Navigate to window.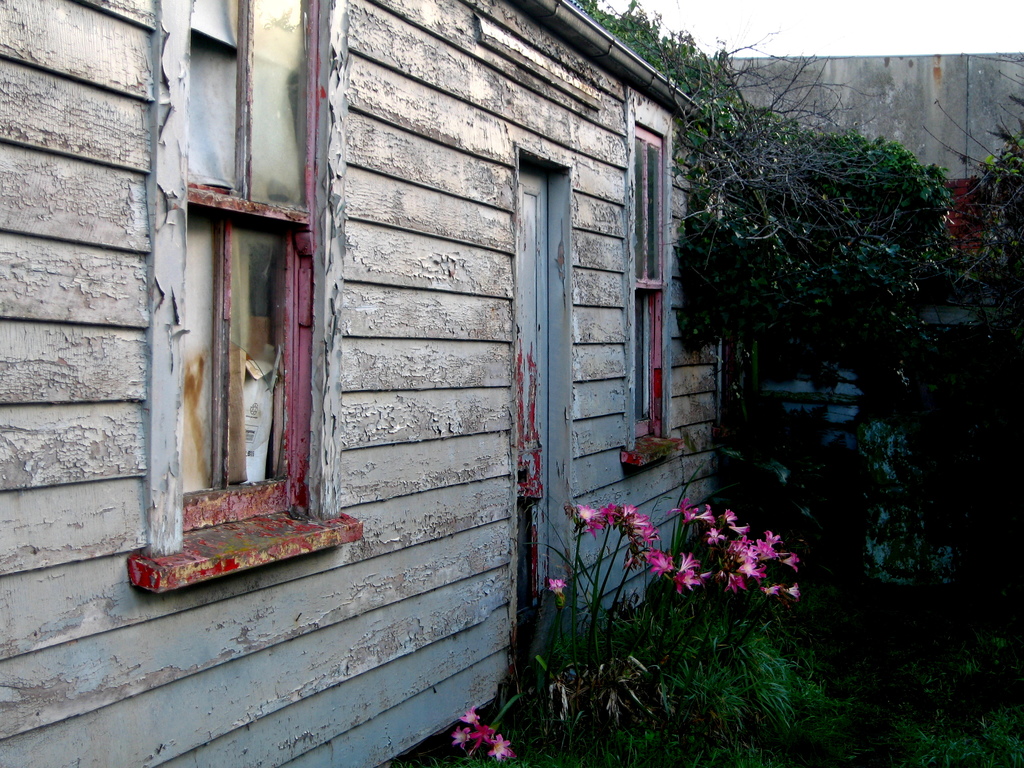
Navigation target: 136 13 343 587.
